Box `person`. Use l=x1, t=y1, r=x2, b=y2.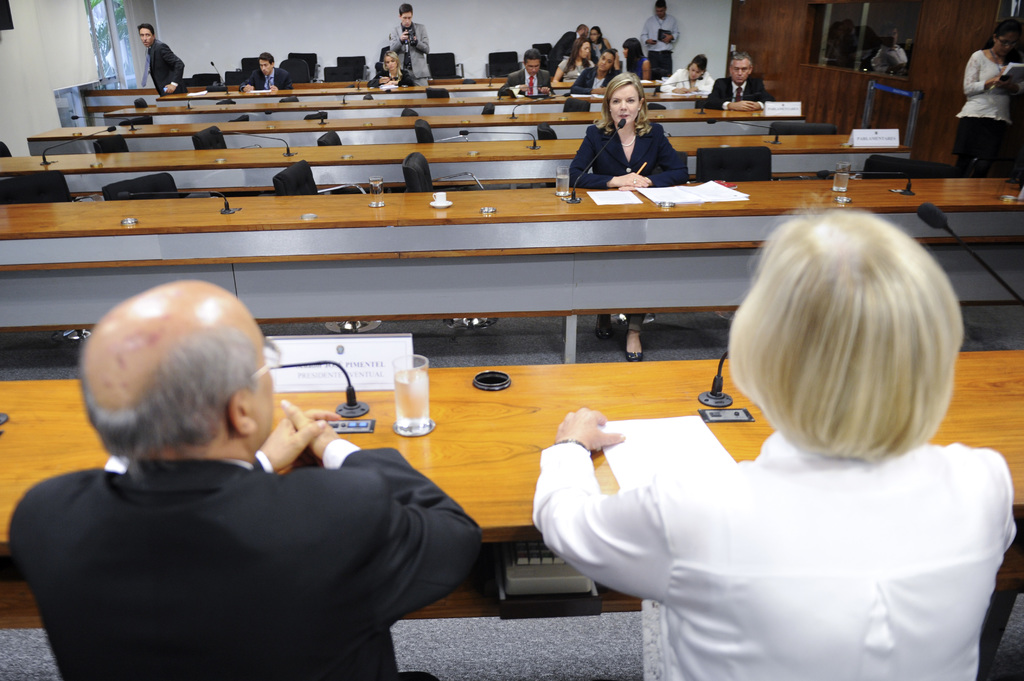
l=140, t=22, r=182, b=98.
